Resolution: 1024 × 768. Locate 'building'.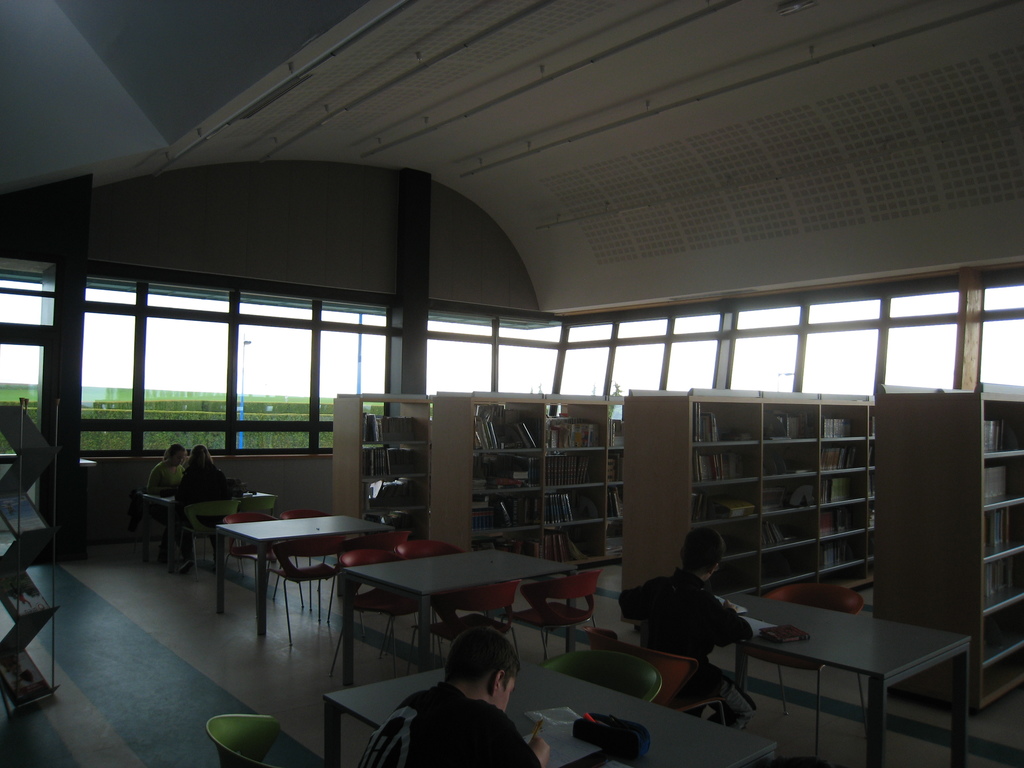
0, 0, 1023, 767.
